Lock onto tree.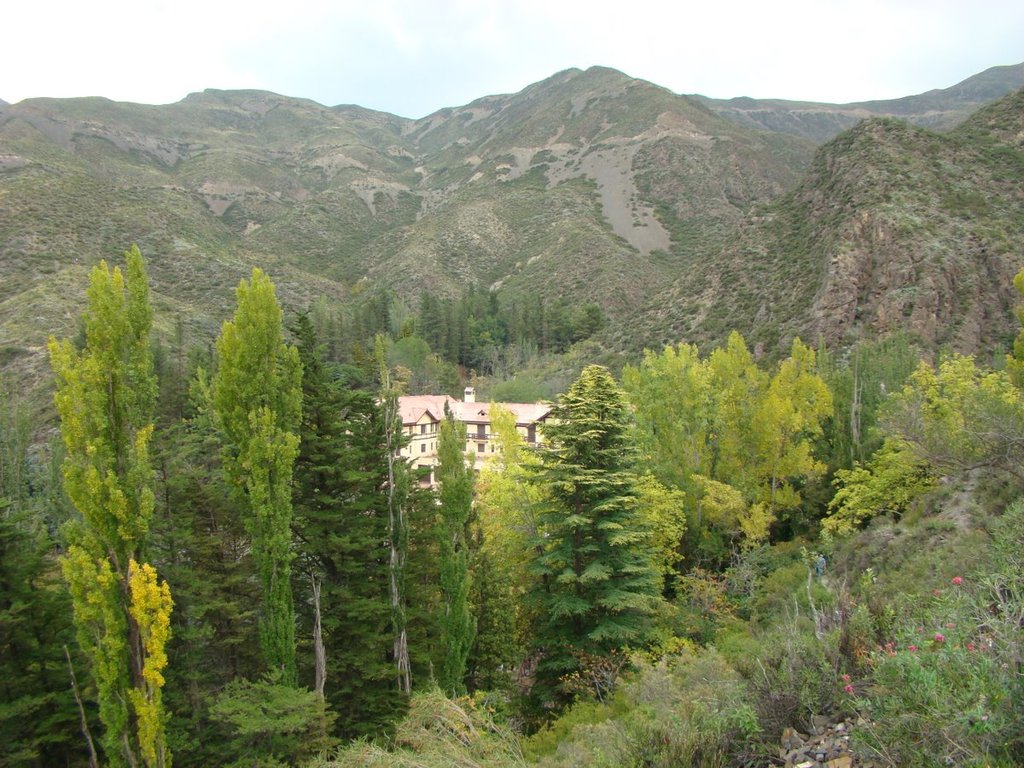
Locked: 534, 462, 692, 602.
